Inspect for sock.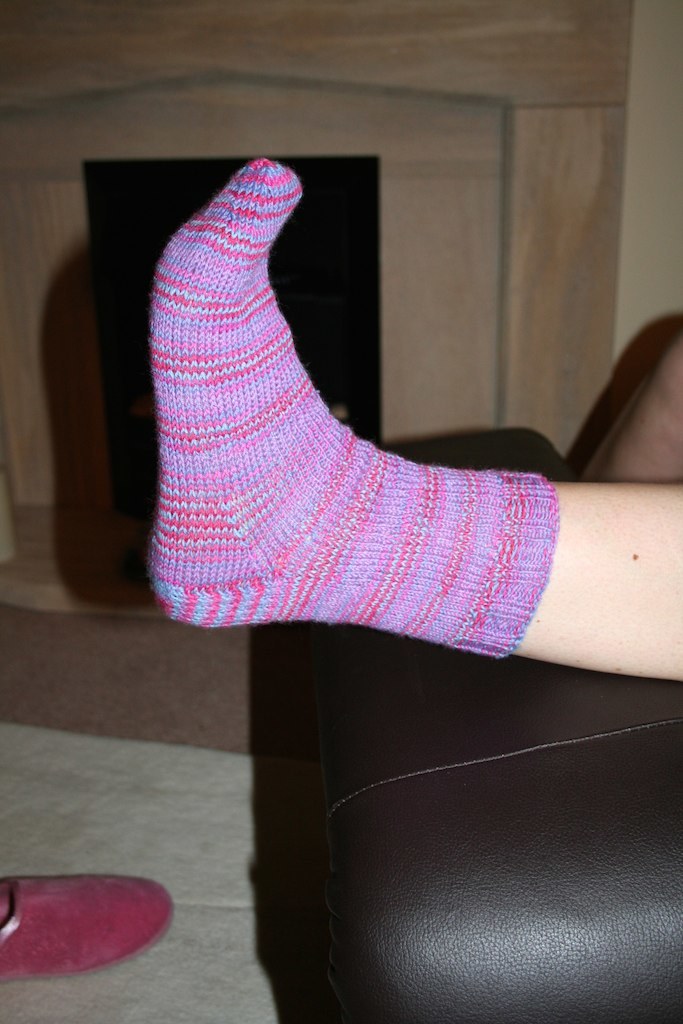
Inspection: bbox=(147, 153, 556, 662).
